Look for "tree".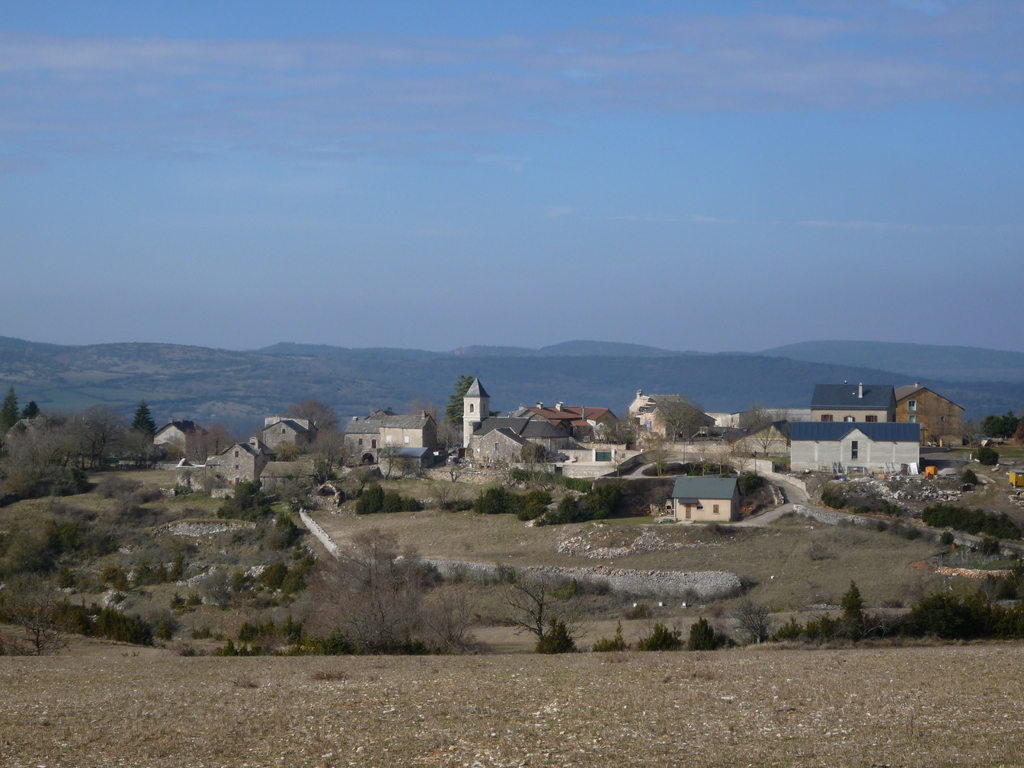
Found: rect(0, 562, 74, 648).
